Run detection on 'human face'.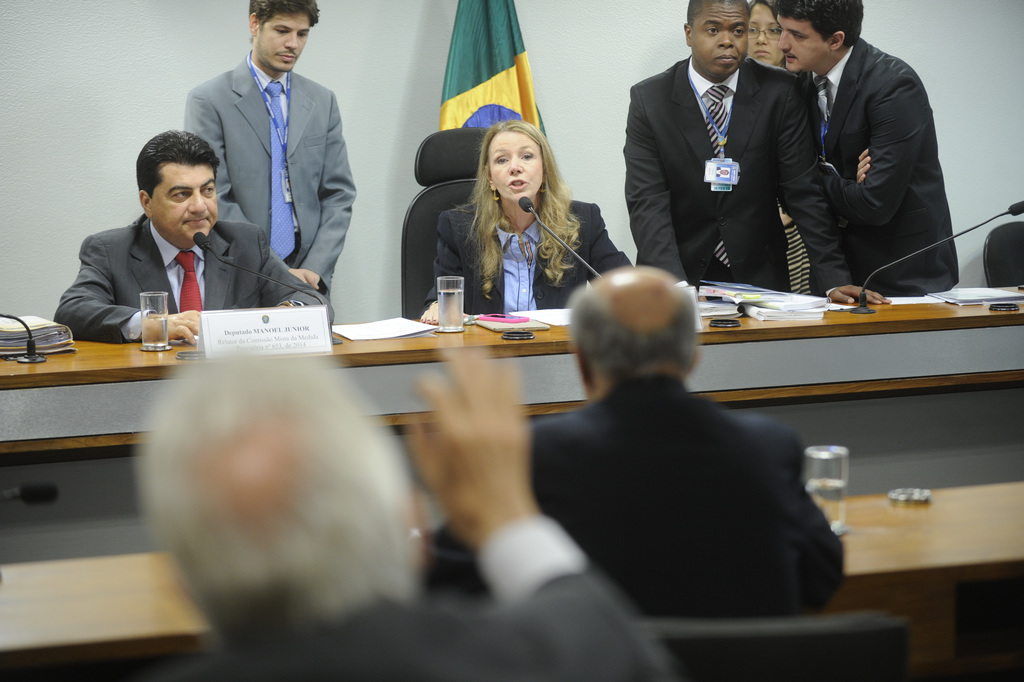
Result: {"left": 147, "top": 155, "right": 215, "bottom": 243}.
